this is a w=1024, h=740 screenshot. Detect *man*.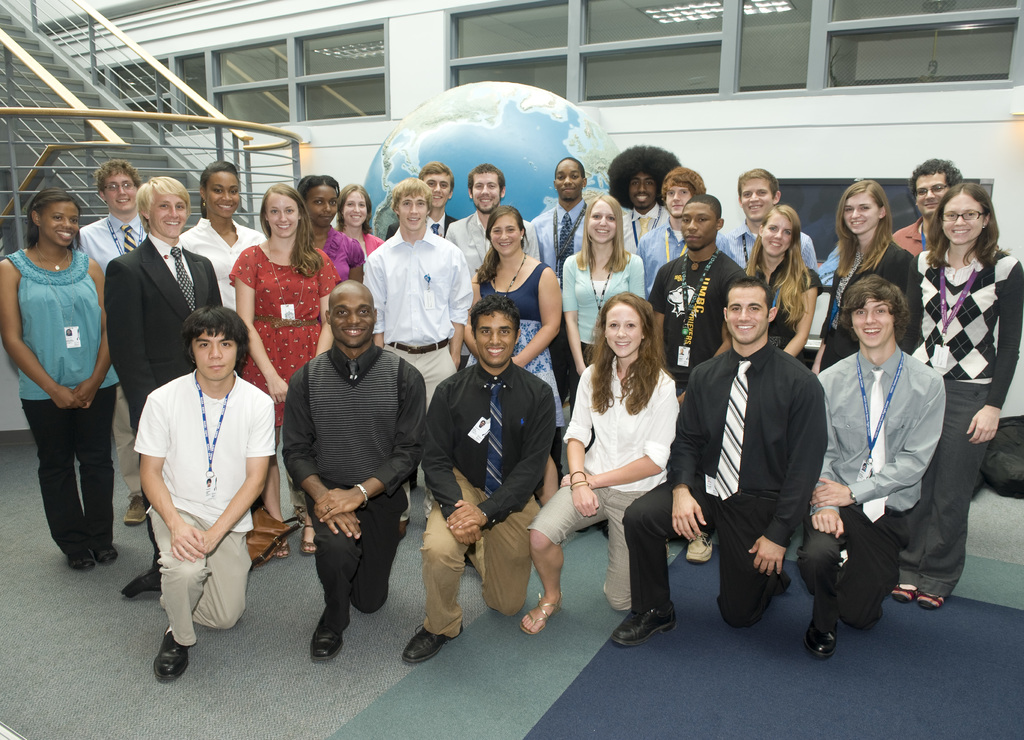
390/166/458/232.
